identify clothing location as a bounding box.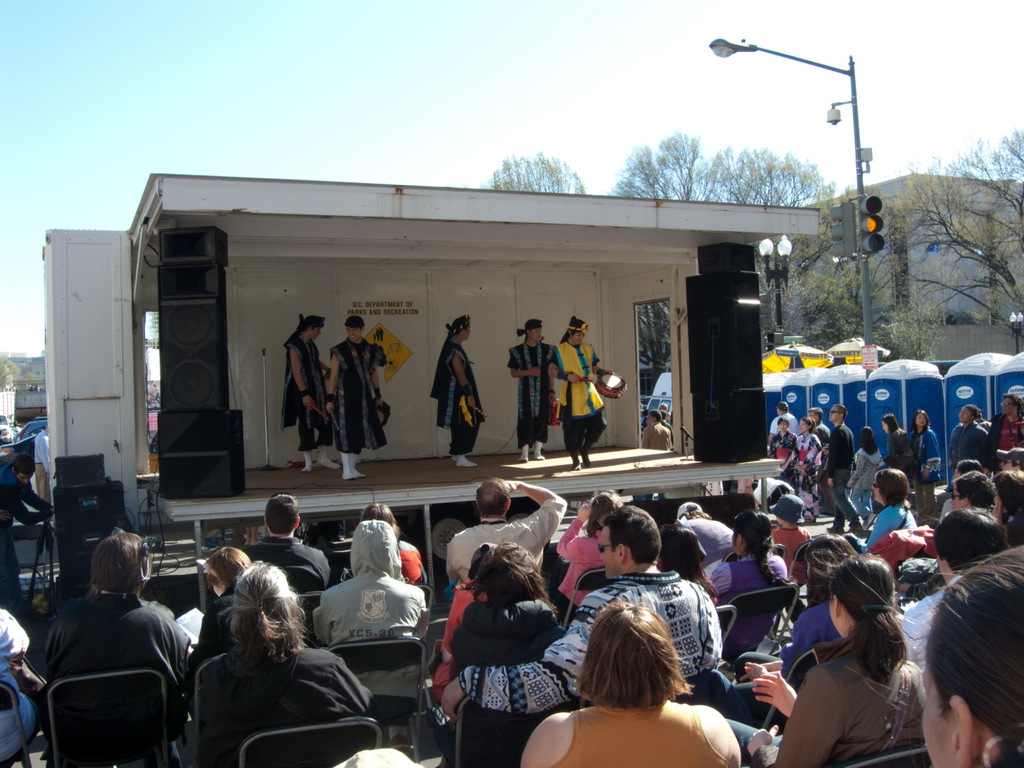
bbox=[242, 537, 332, 584].
